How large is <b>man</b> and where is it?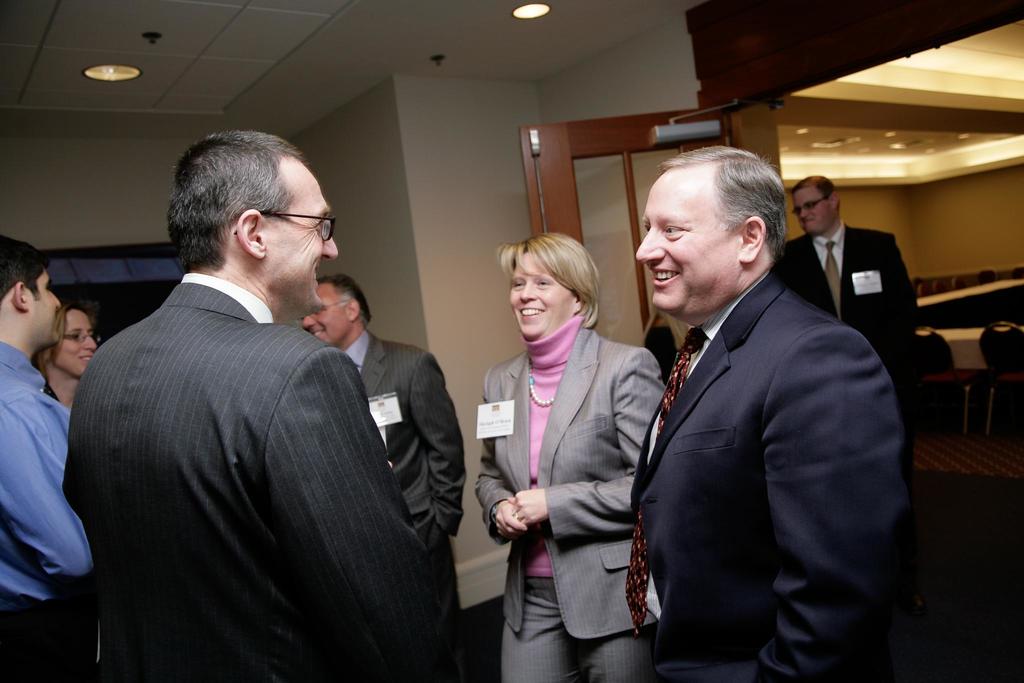
Bounding box: <region>775, 170, 919, 443</region>.
